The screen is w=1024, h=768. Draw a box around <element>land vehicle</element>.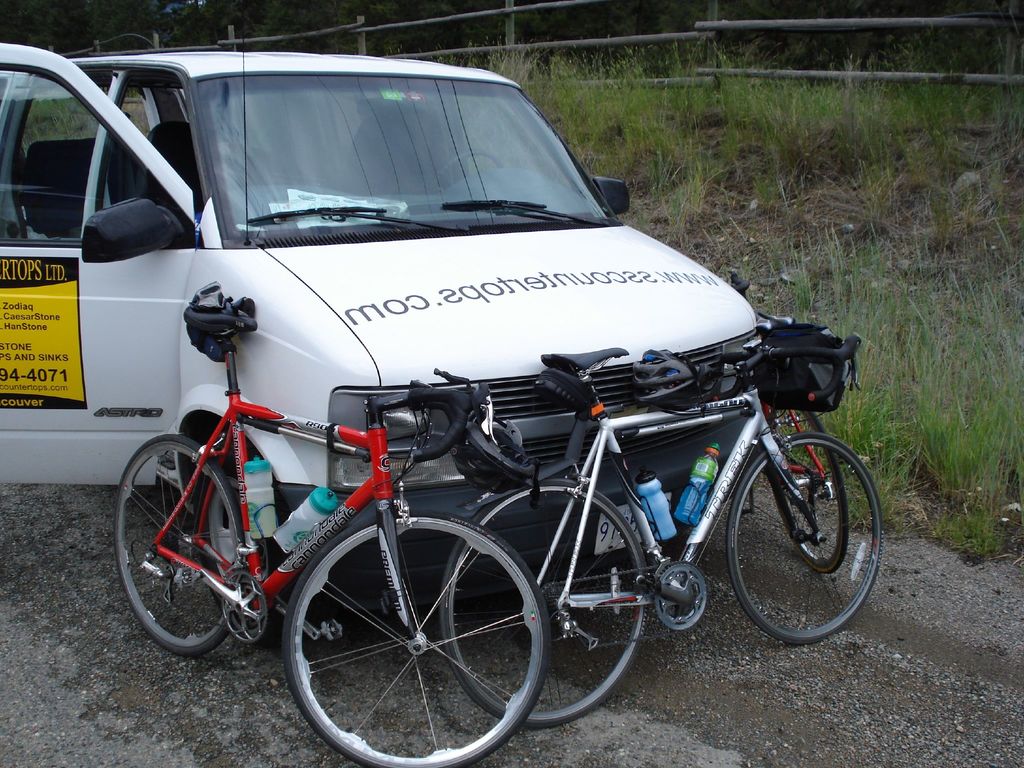
l=0, t=33, r=775, b=613.
